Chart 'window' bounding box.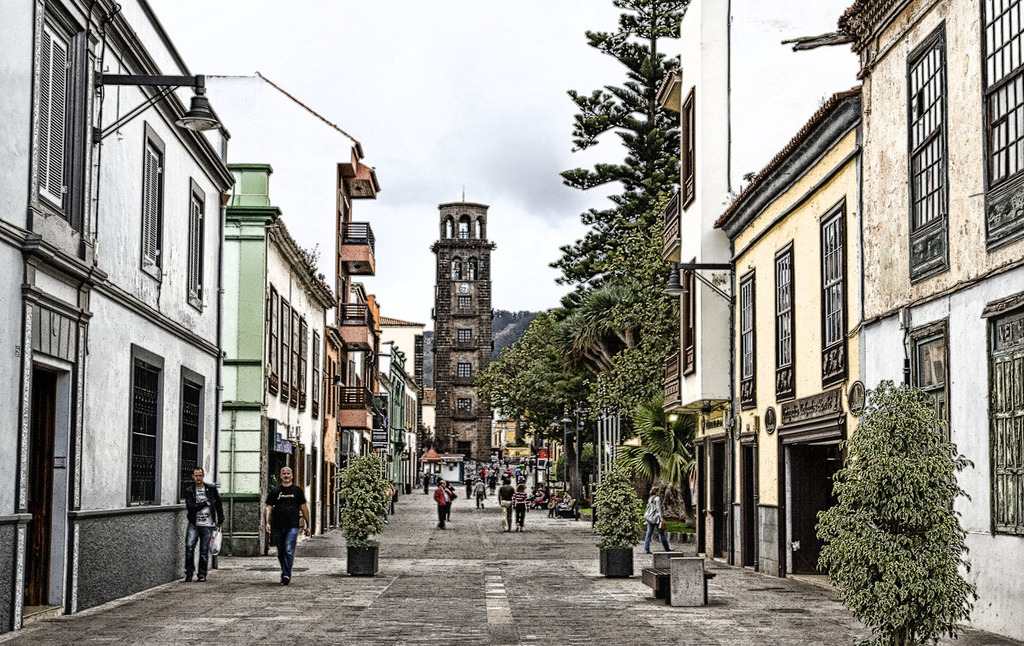
Charted: select_region(188, 192, 204, 300).
